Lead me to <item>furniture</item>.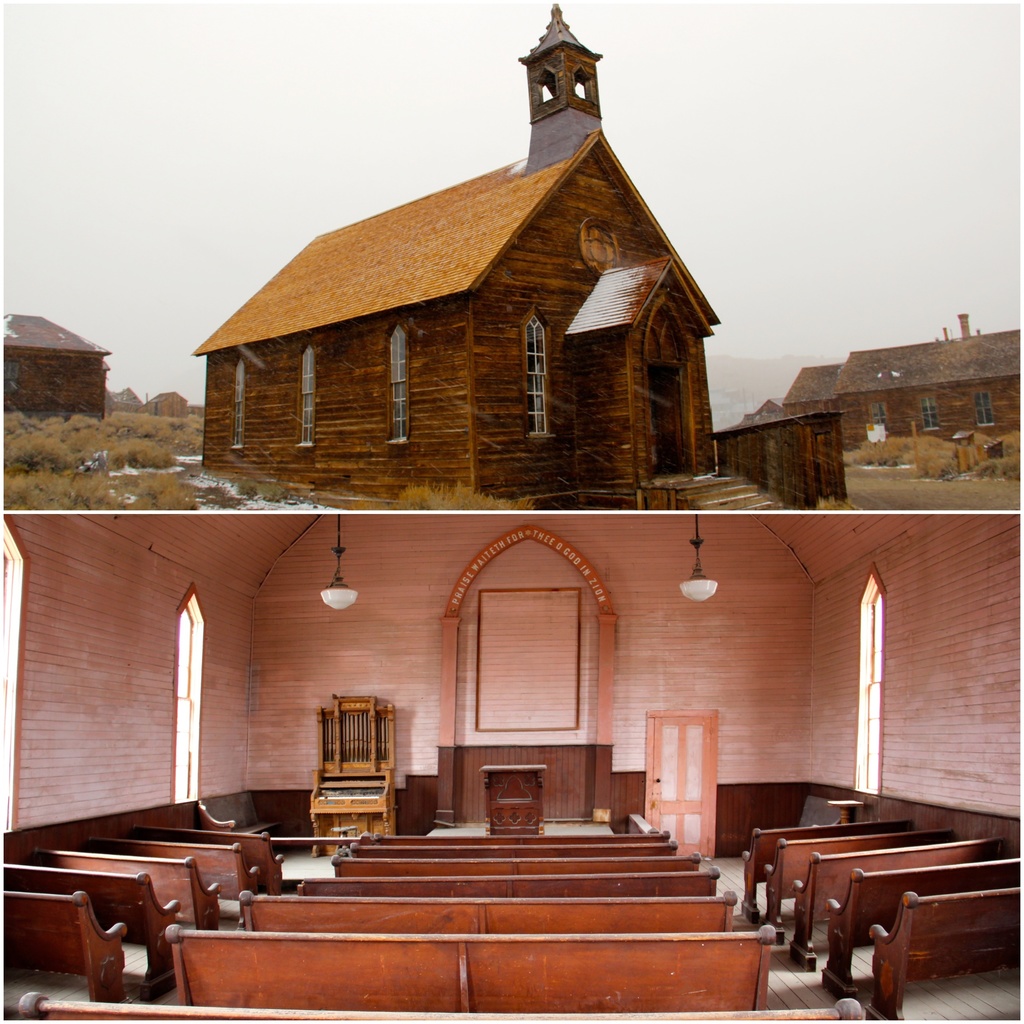
Lead to crop(364, 830, 673, 841).
